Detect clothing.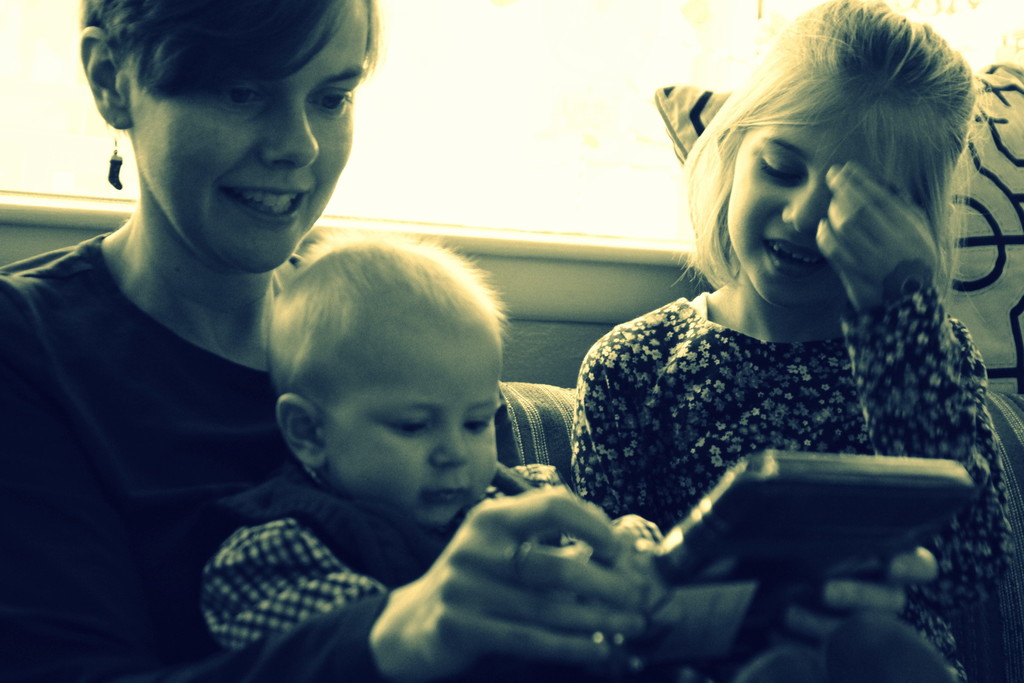
Detected at locate(199, 491, 840, 677).
